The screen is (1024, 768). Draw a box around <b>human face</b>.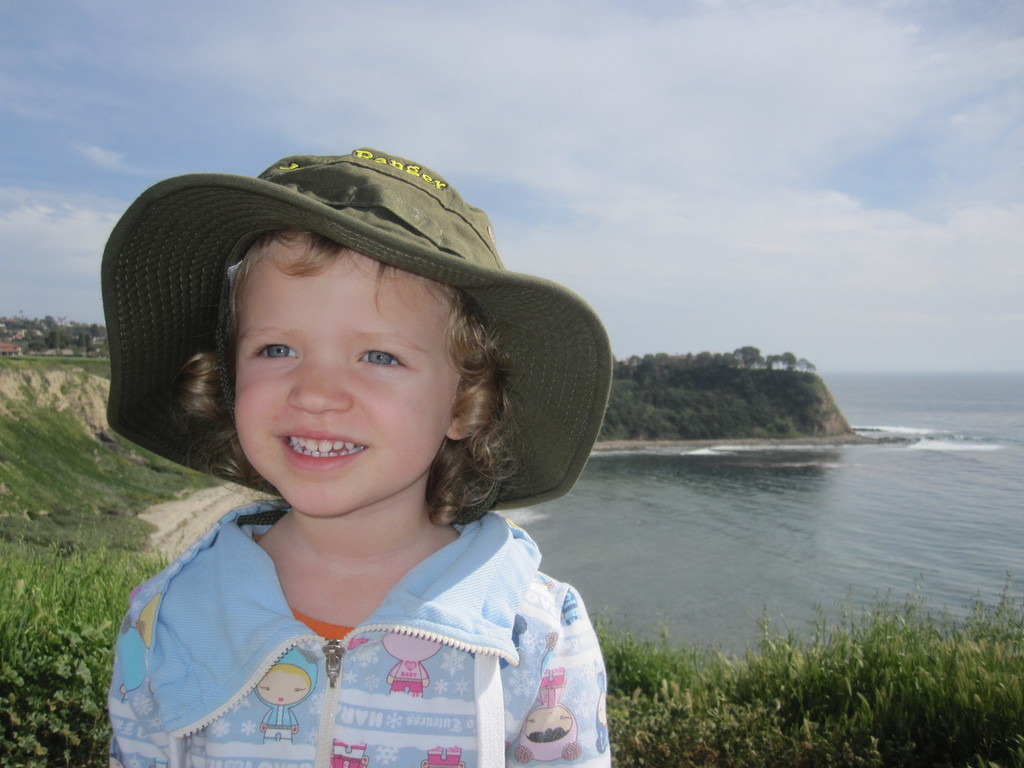
{"left": 222, "top": 220, "right": 456, "bottom": 517}.
